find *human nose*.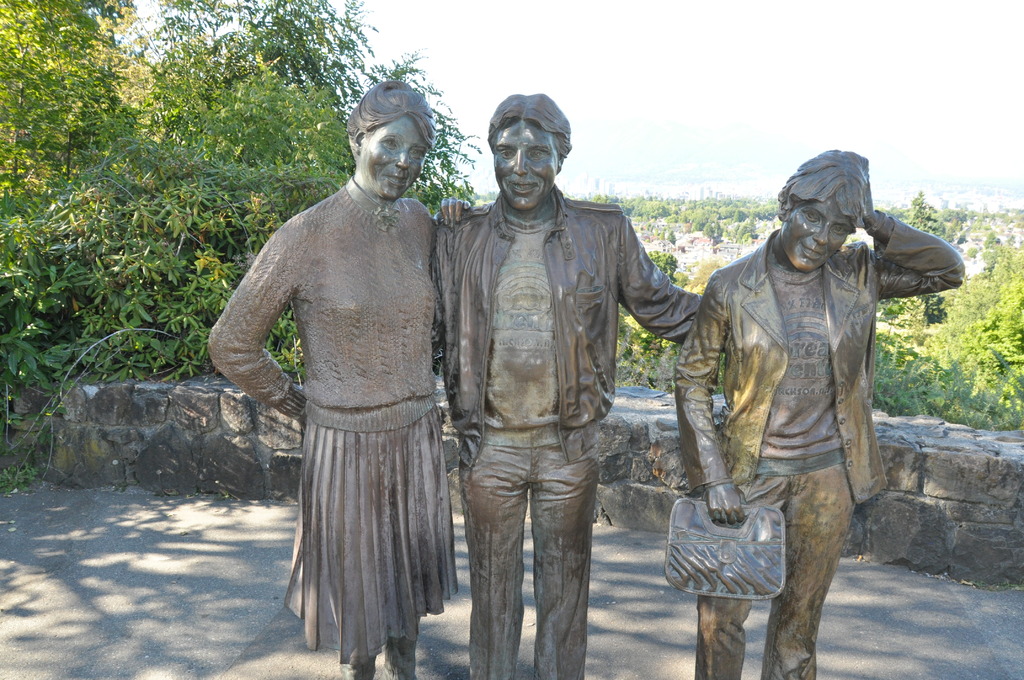
bbox=(393, 152, 408, 170).
